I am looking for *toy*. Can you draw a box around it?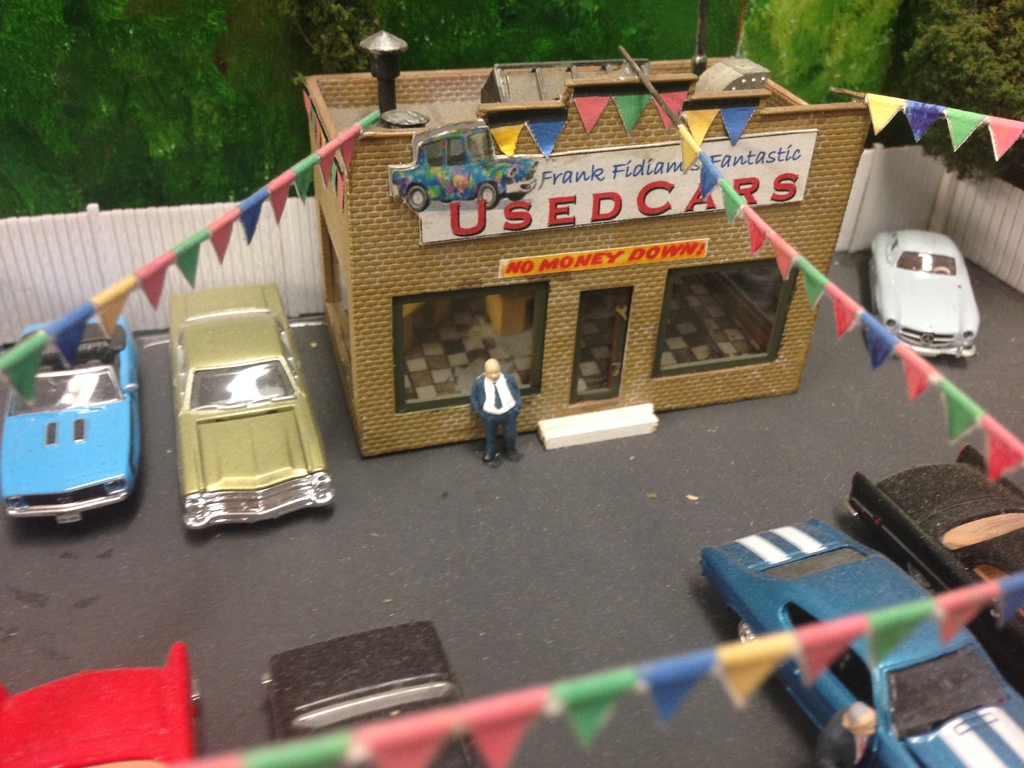
Sure, the bounding box is bbox=[468, 358, 520, 463].
